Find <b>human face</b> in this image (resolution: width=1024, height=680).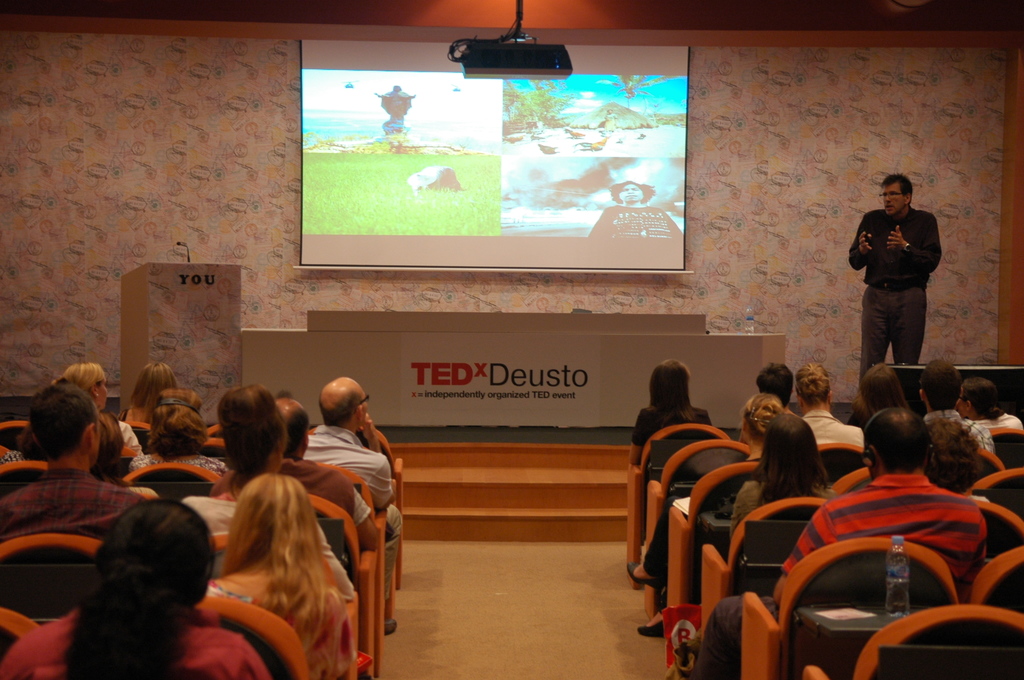
883,181,906,219.
